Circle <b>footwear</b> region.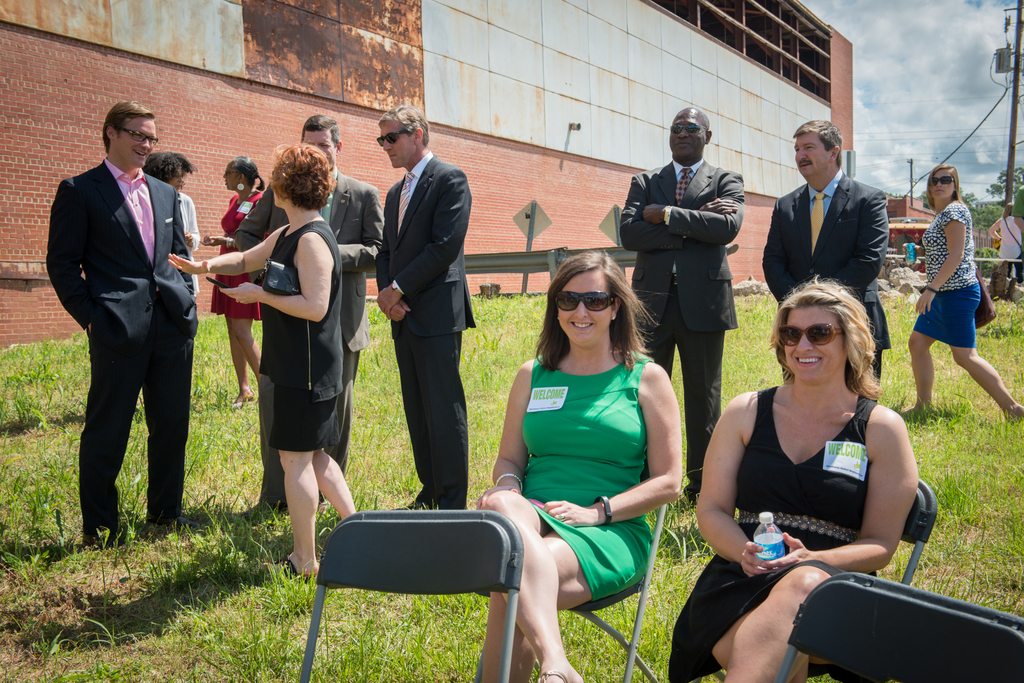
Region: 150:515:212:539.
